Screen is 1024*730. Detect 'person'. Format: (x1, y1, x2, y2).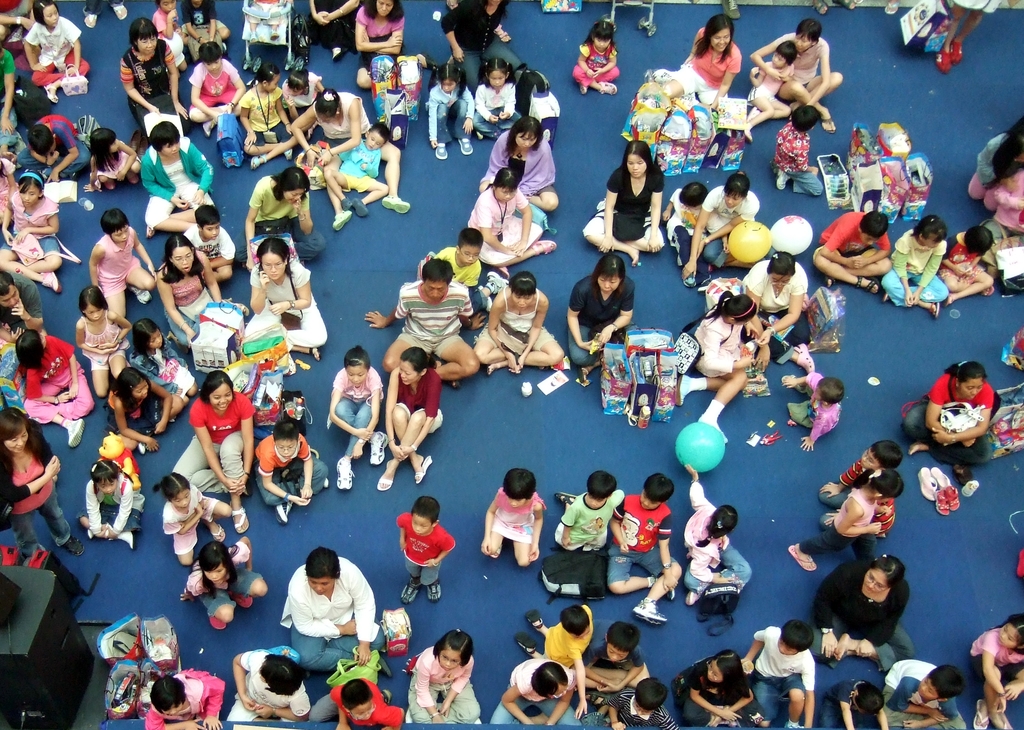
(68, 282, 136, 398).
